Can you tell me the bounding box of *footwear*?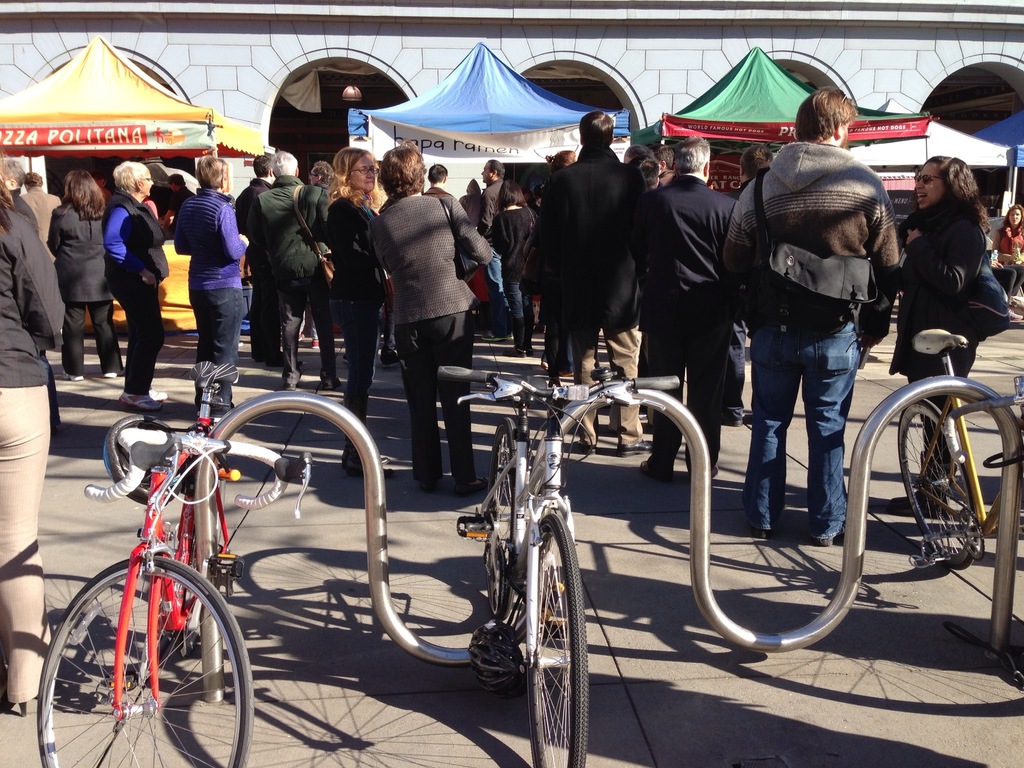
Rect(341, 357, 350, 366).
